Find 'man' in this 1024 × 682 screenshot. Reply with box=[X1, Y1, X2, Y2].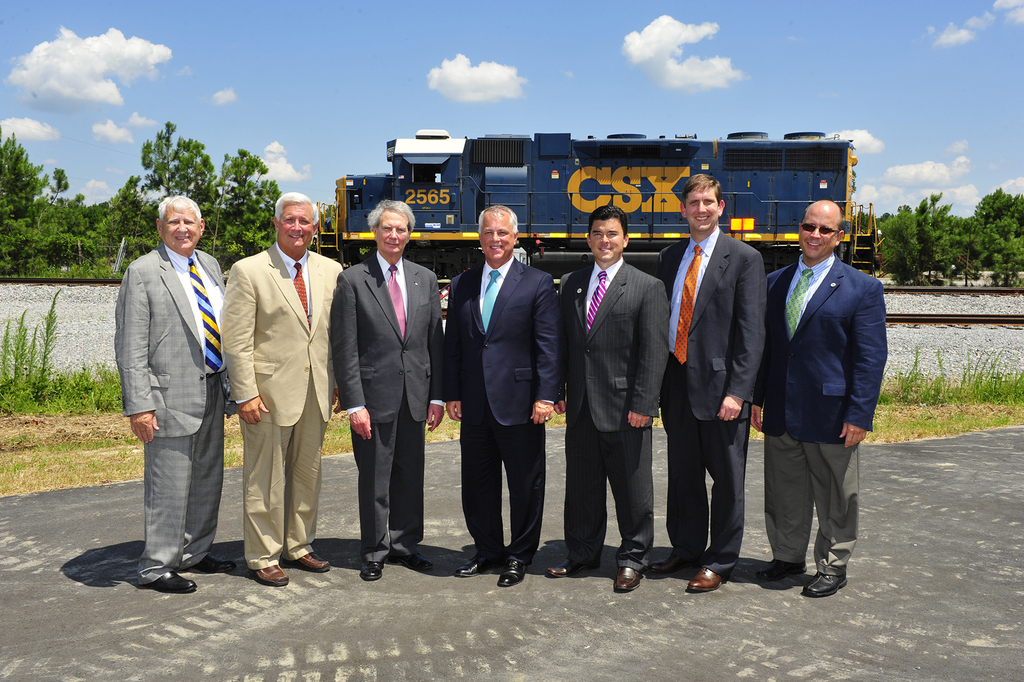
box=[561, 205, 669, 592].
